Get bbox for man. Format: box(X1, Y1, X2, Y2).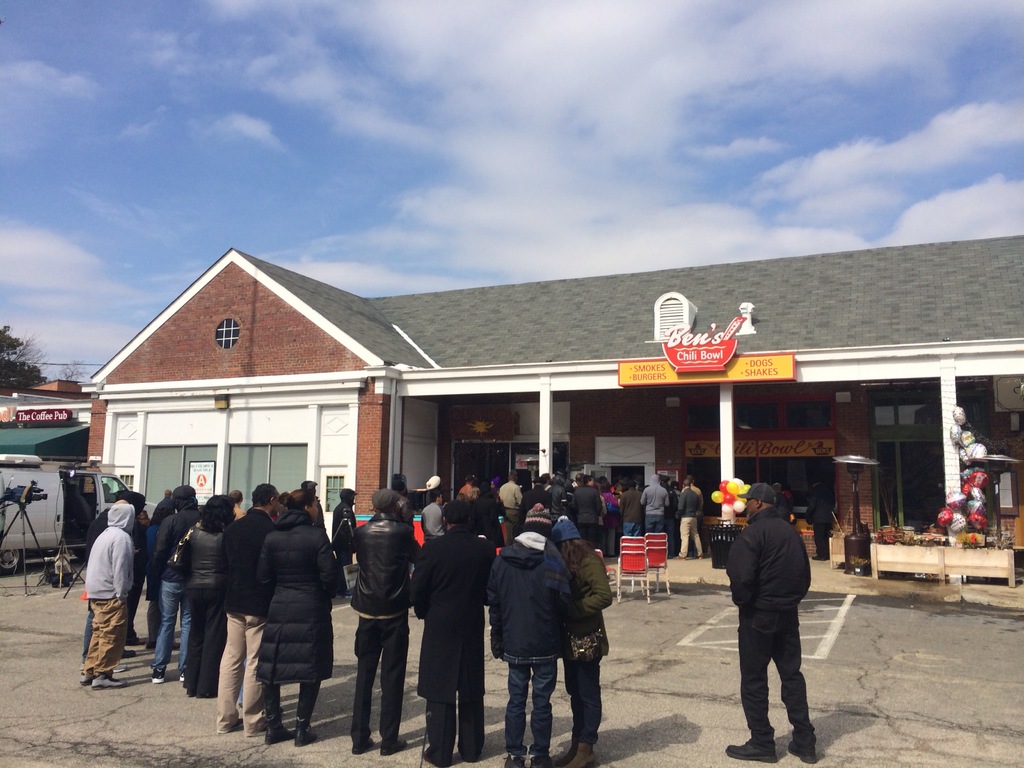
box(214, 483, 280, 742).
